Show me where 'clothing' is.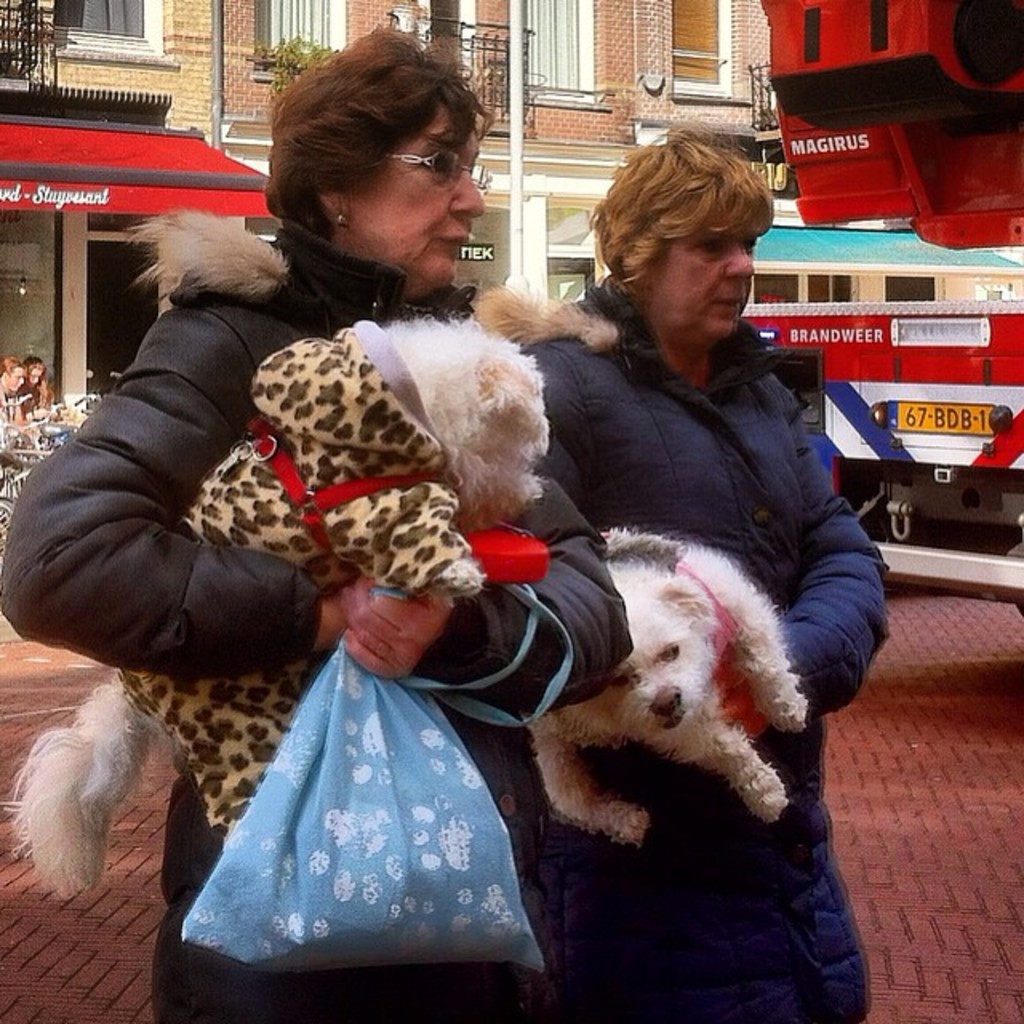
'clothing' is at [left=0, top=374, right=19, bottom=422].
